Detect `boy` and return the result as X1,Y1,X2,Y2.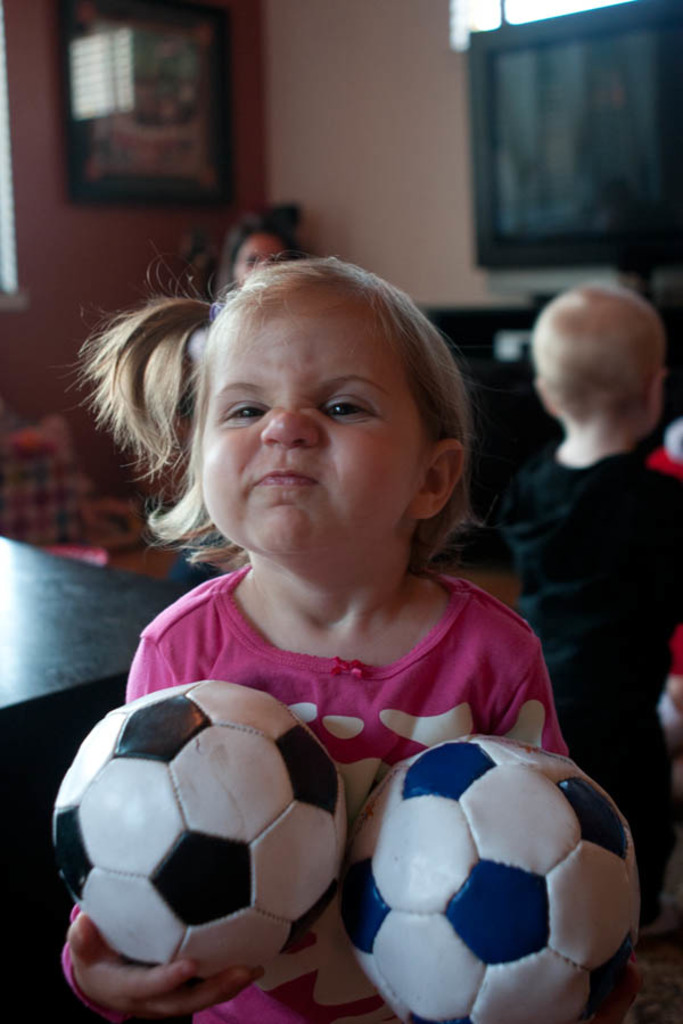
489,287,682,927.
